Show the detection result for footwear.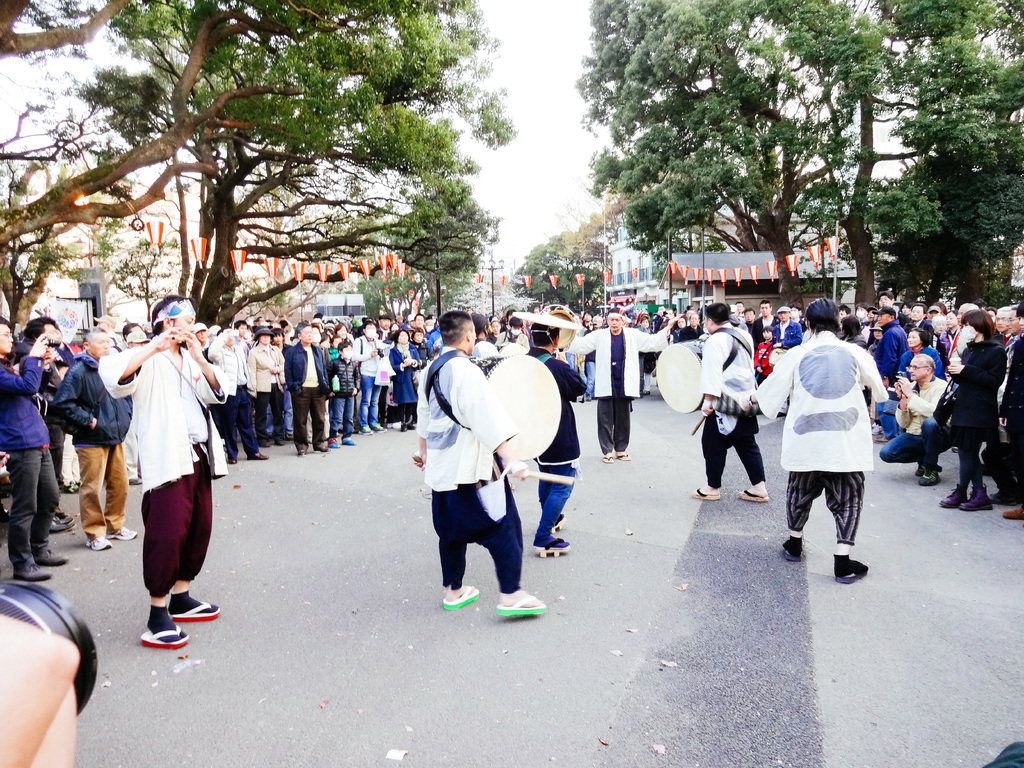
box=[65, 476, 82, 495].
